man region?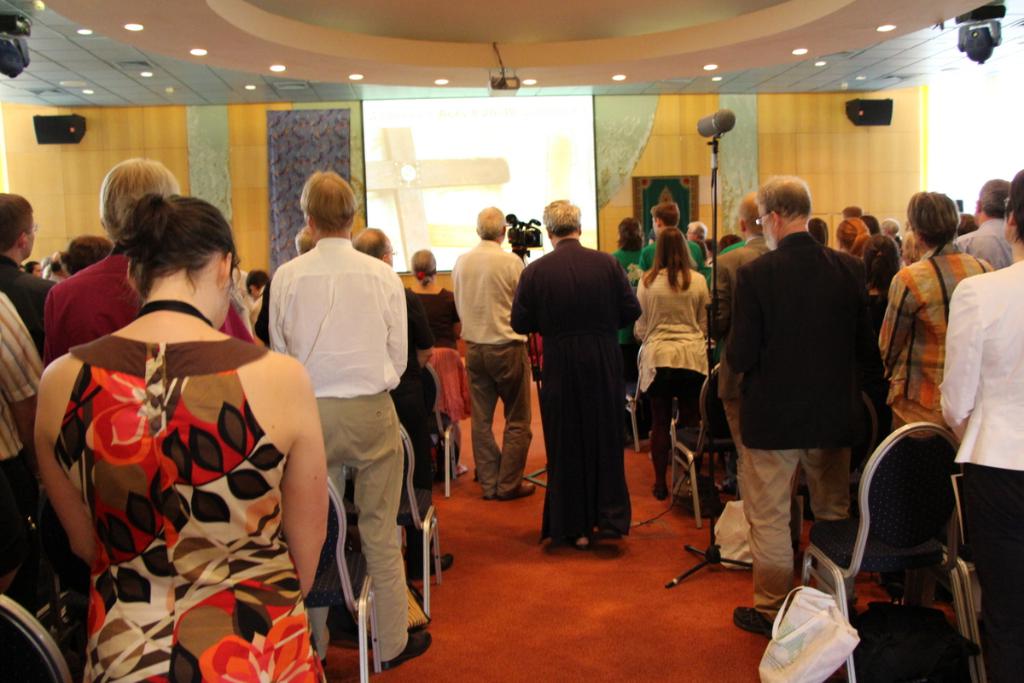
crop(718, 181, 896, 608)
